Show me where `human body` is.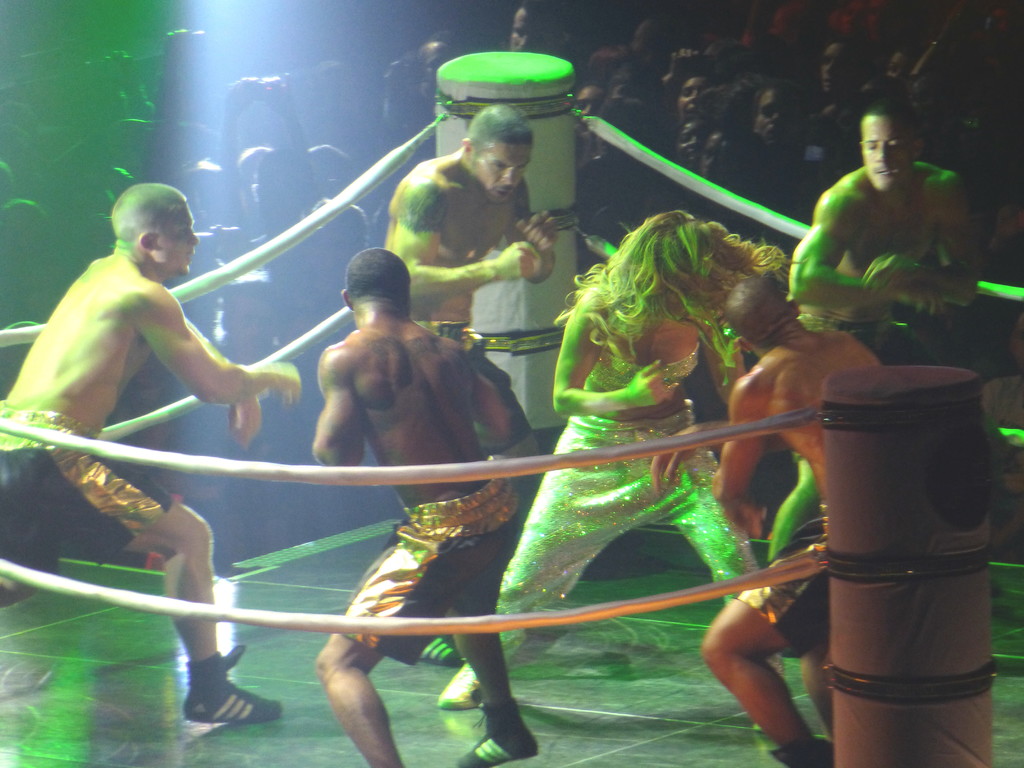
`human body` is at x1=765 y1=164 x2=980 y2=561.
